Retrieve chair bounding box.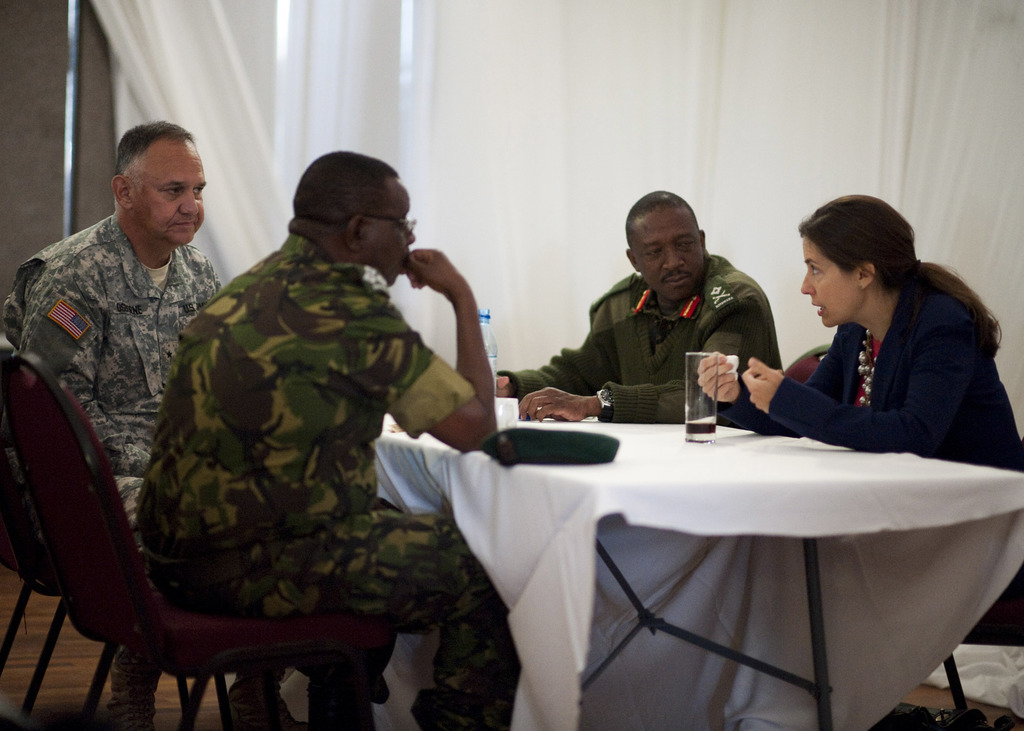
Bounding box: [x1=22, y1=412, x2=383, y2=729].
